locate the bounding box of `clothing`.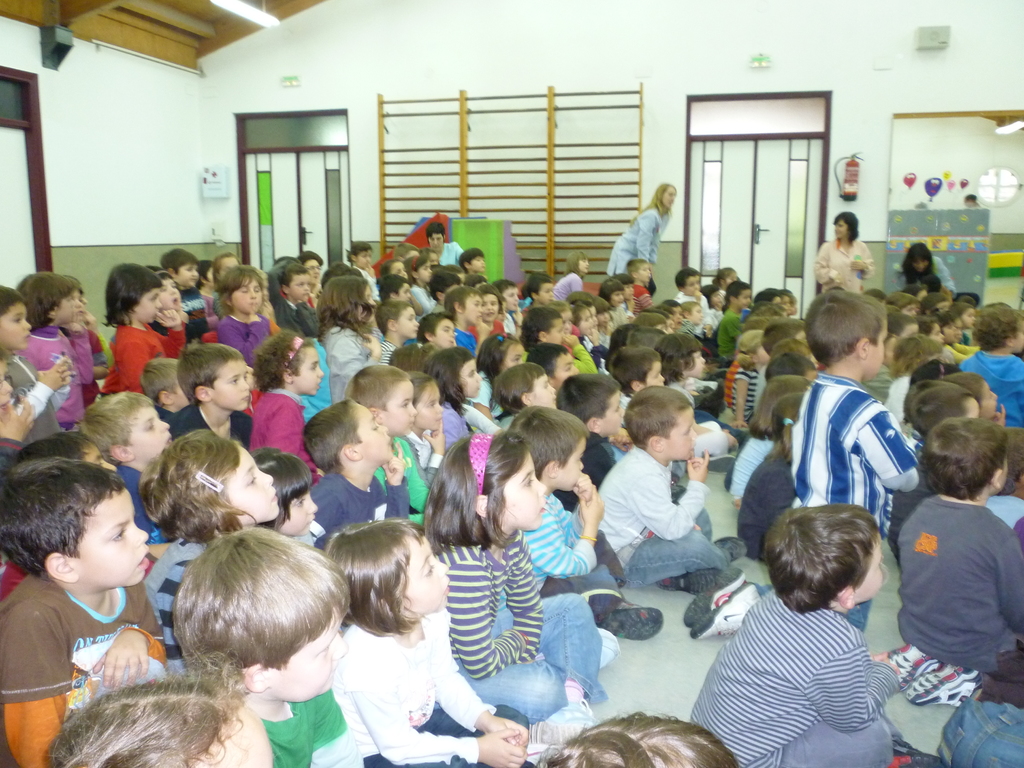
Bounding box: <box>0,354,58,444</box>.
